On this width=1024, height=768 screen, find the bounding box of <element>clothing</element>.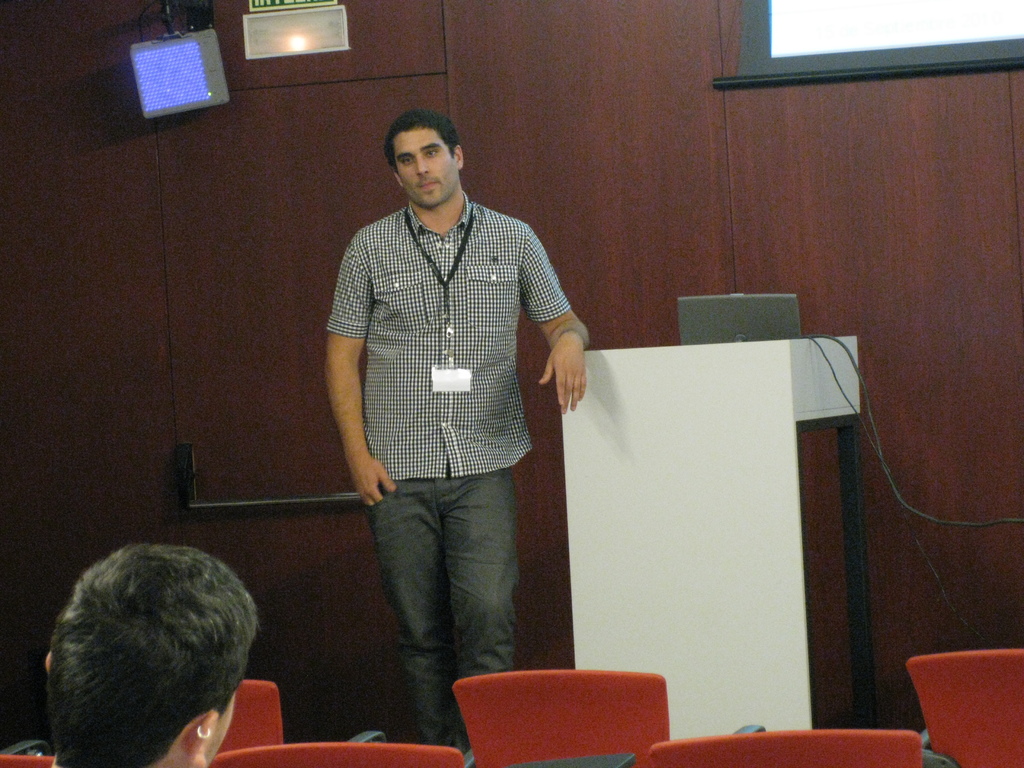
Bounding box: {"x1": 319, "y1": 178, "x2": 578, "y2": 458}.
